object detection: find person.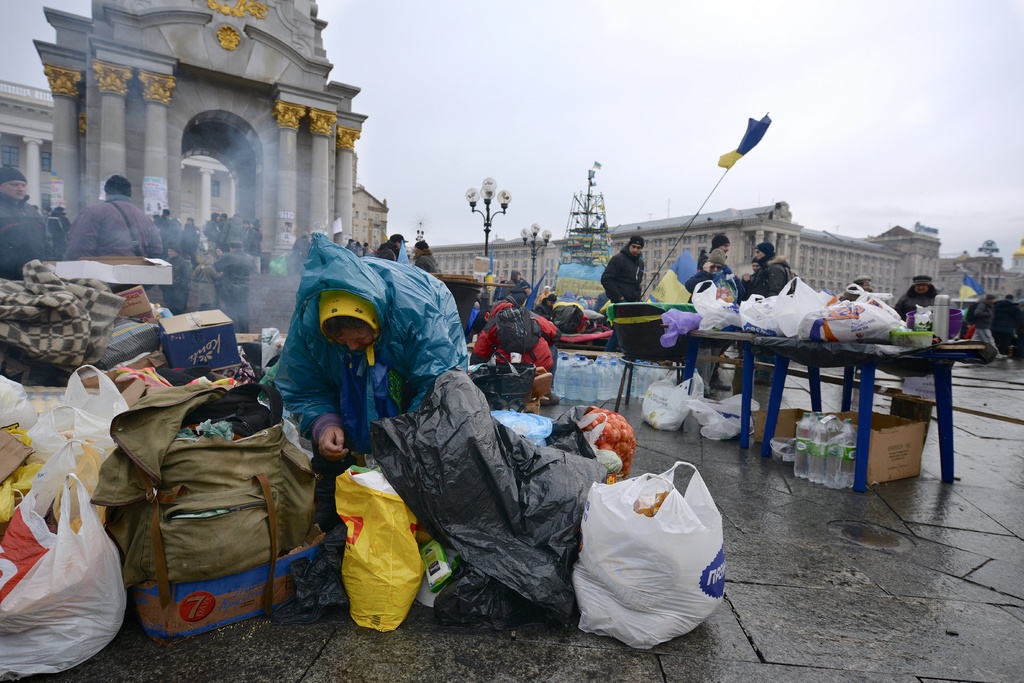
536:284:556:312.
